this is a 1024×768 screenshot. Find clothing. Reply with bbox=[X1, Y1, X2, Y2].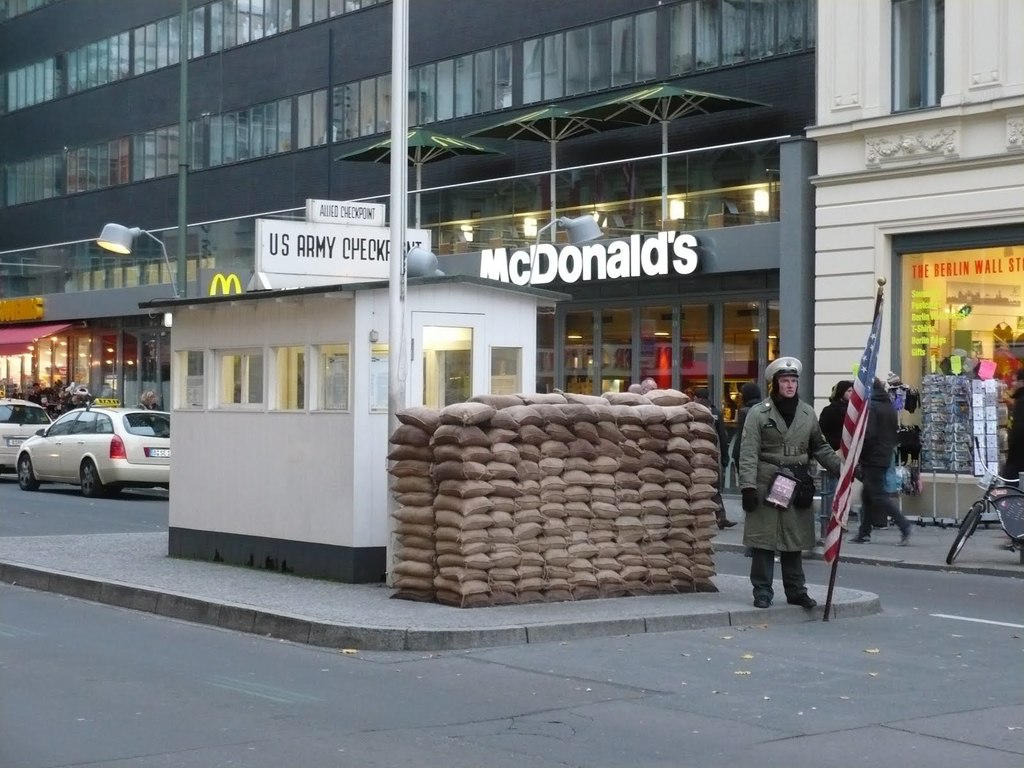
bbox=[998, 387, 1023, 486].
